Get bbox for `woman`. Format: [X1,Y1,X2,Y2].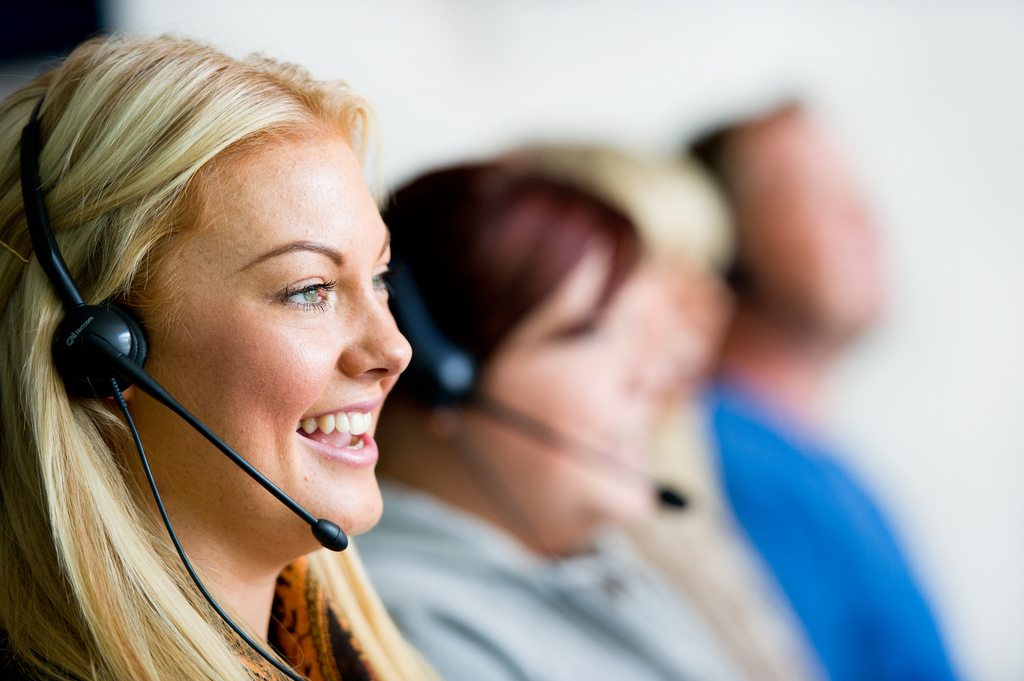
[0,24,547,680].
